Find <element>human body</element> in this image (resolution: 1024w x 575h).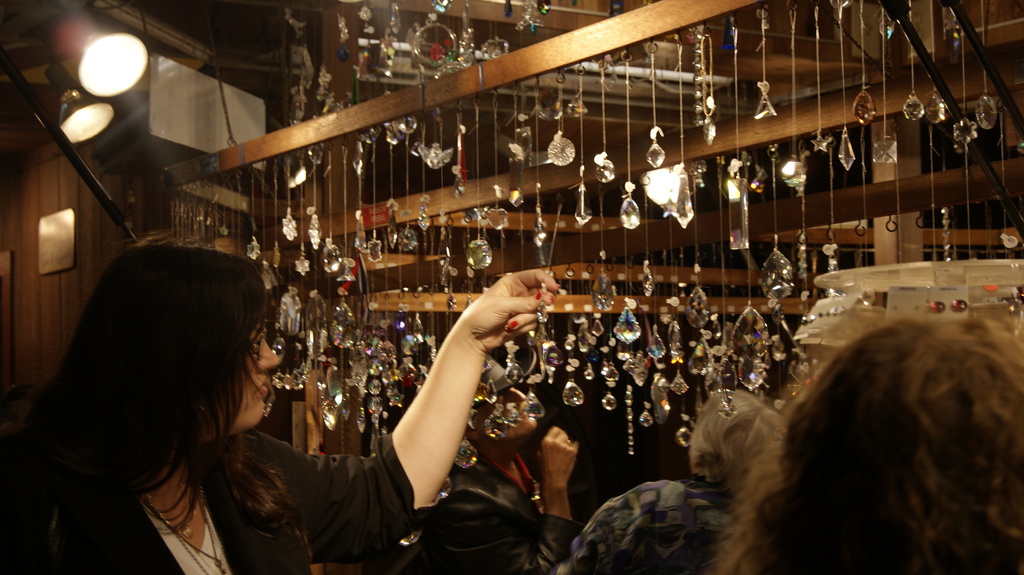
x1=430, y1=426, x2=579, y2=574.
